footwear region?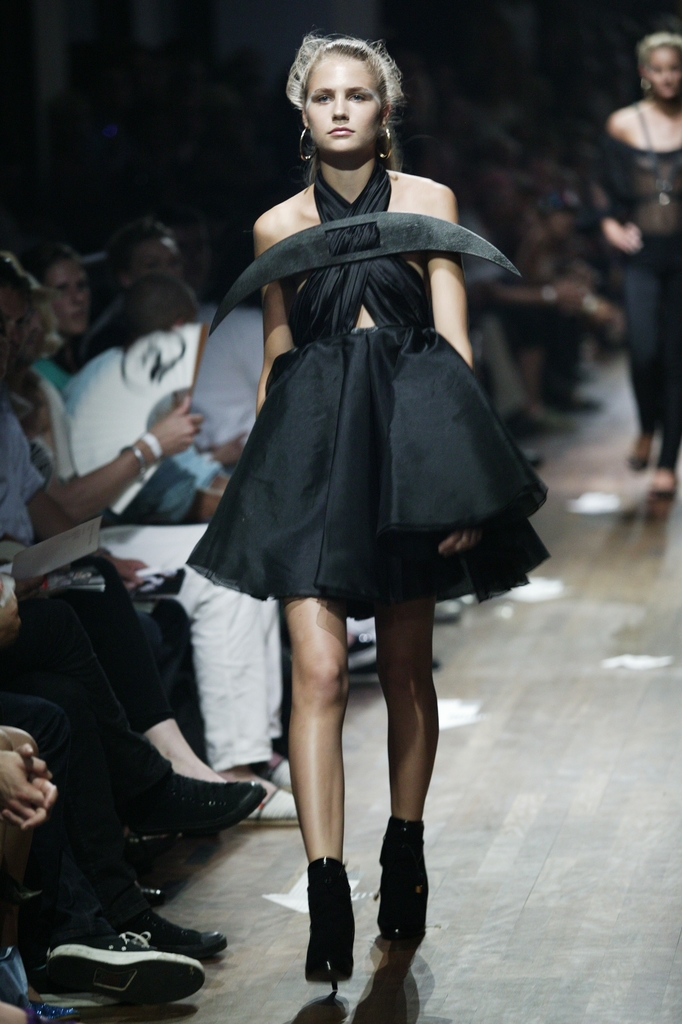
detection(304, 856, 354, 984)
